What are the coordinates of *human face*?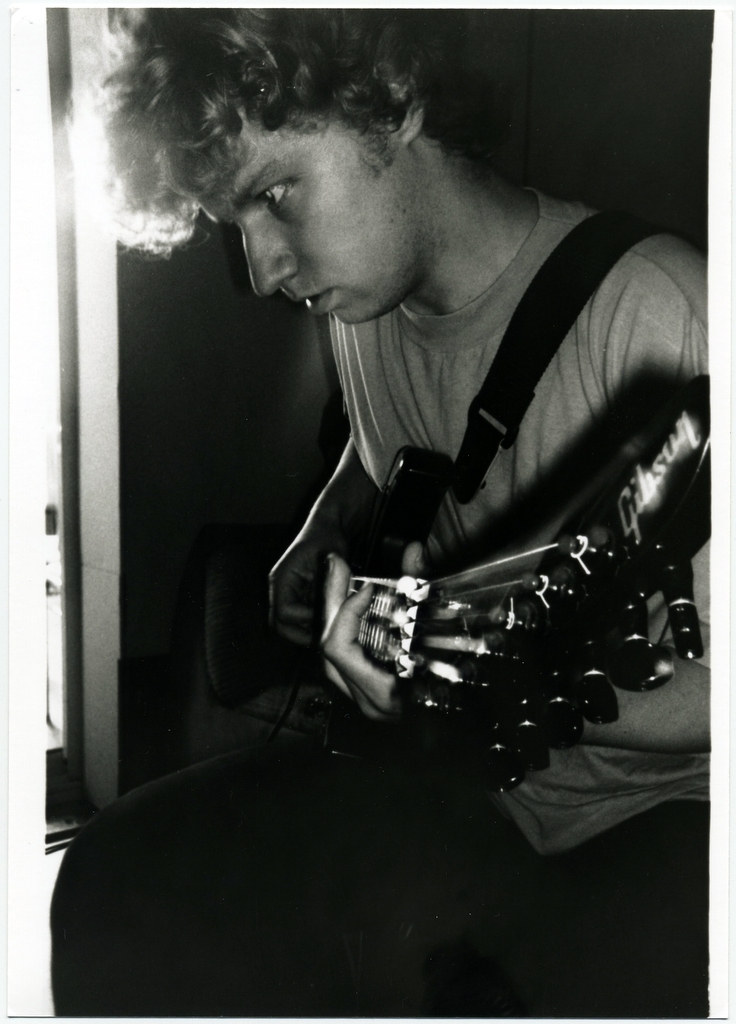
rect(188, 118, 405, 323).
